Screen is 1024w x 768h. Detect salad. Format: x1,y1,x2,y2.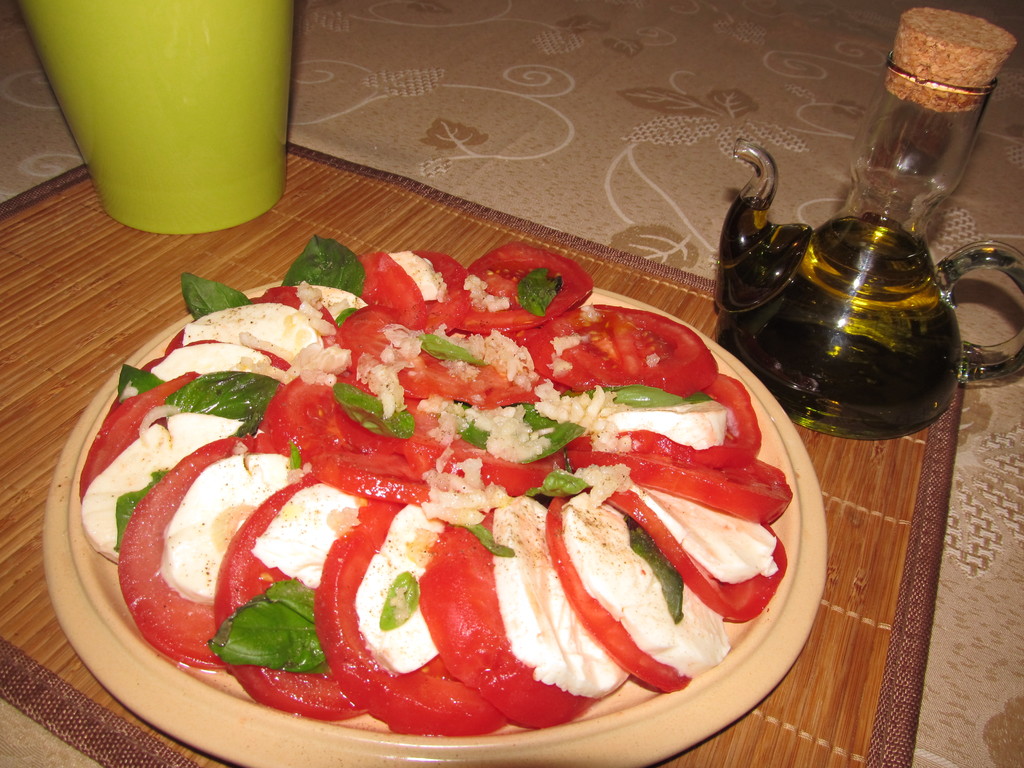
63,246,803,738.
